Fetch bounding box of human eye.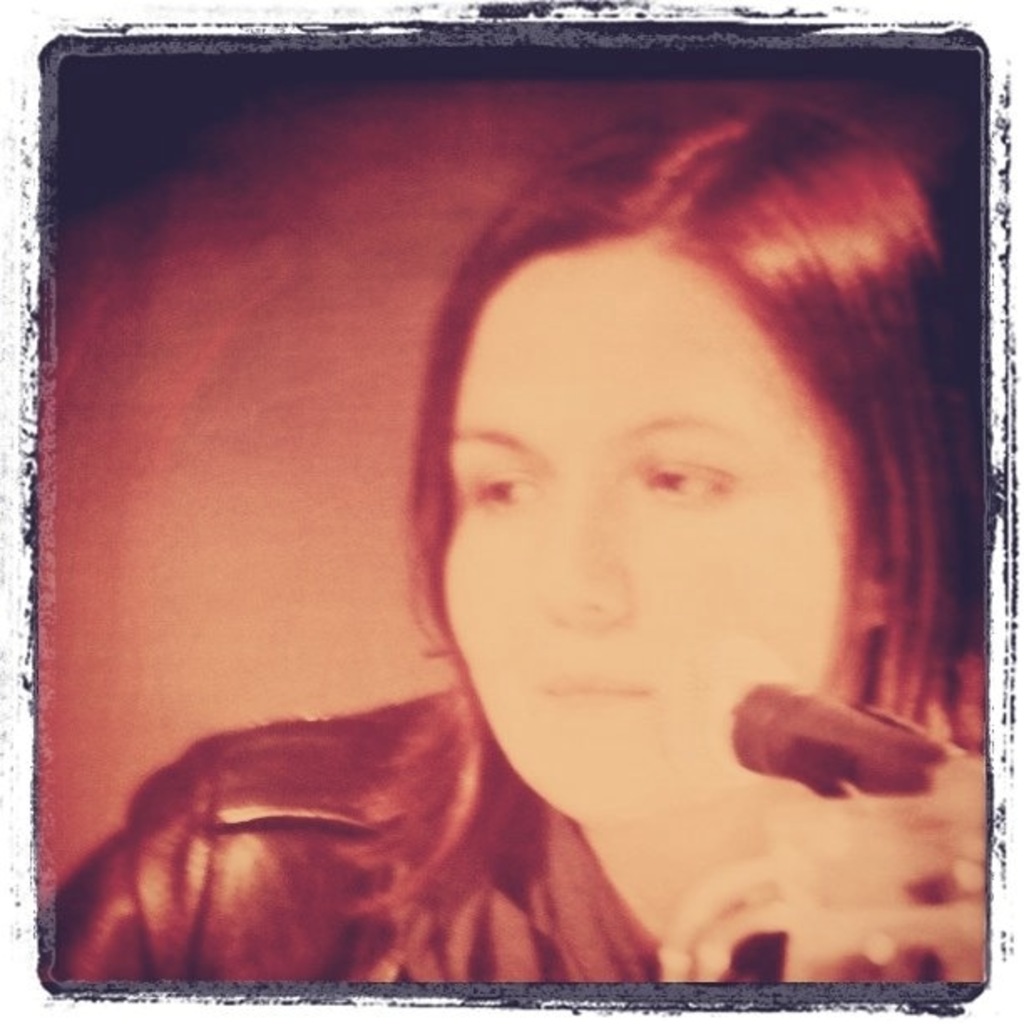
Bbox: <box>629,438,746,509</box>.
